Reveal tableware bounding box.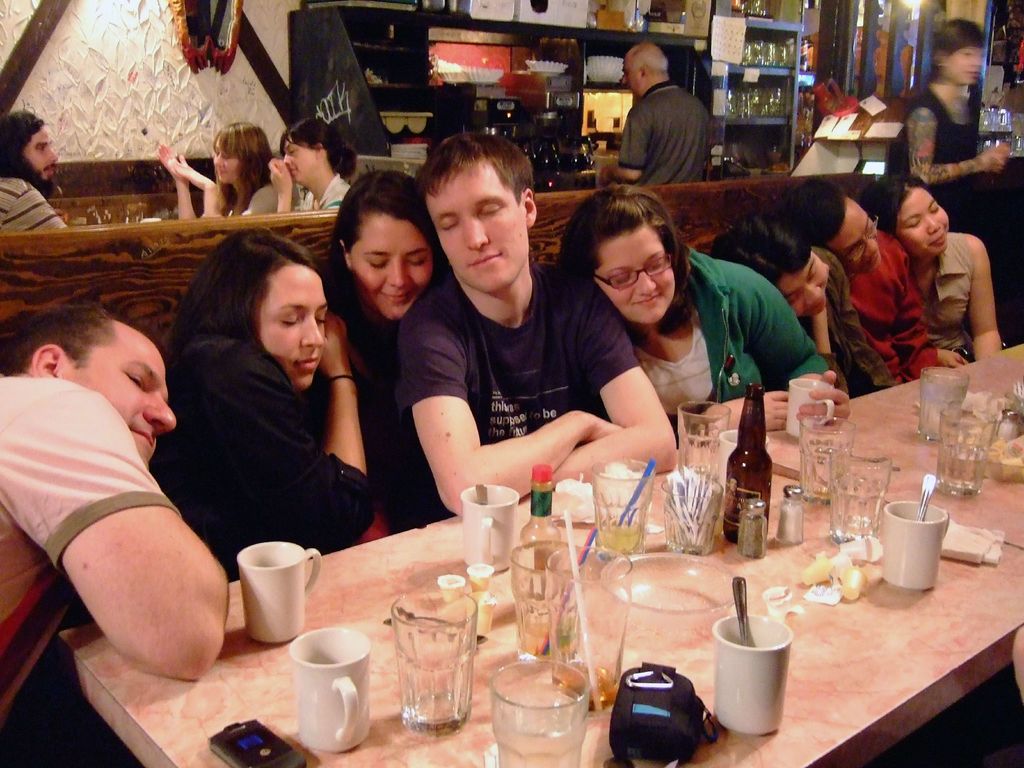
Revealed: 279/632/367/746.
